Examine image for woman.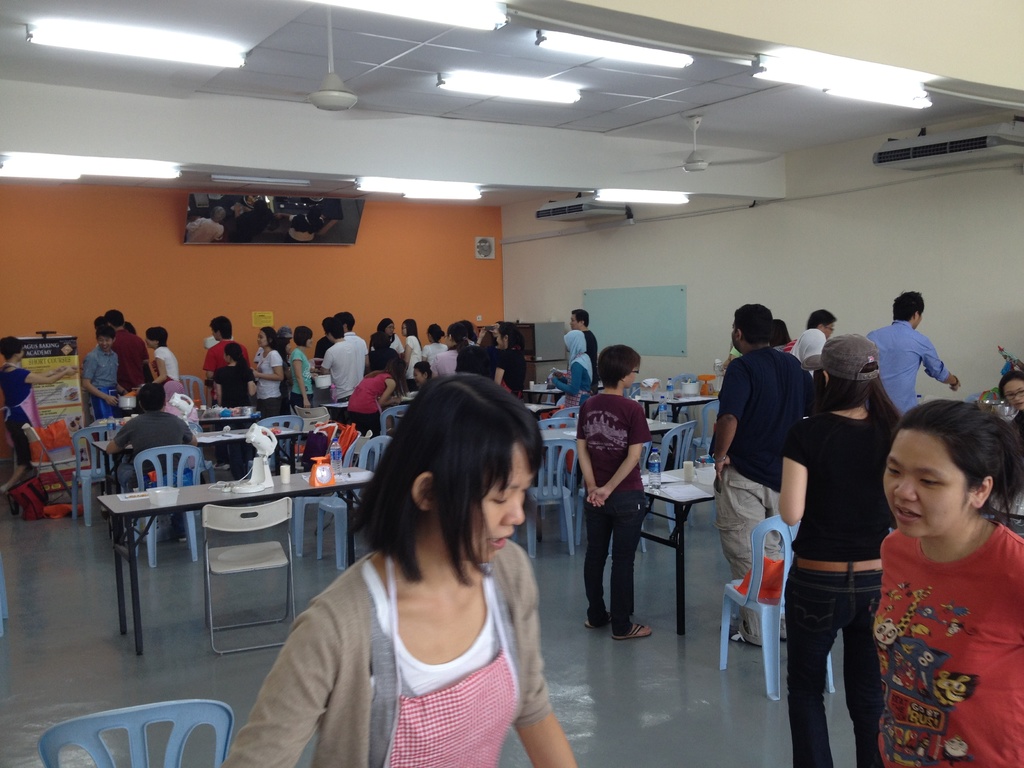
Examination result: x1=260 y1=381 x2=574 y2=762.
